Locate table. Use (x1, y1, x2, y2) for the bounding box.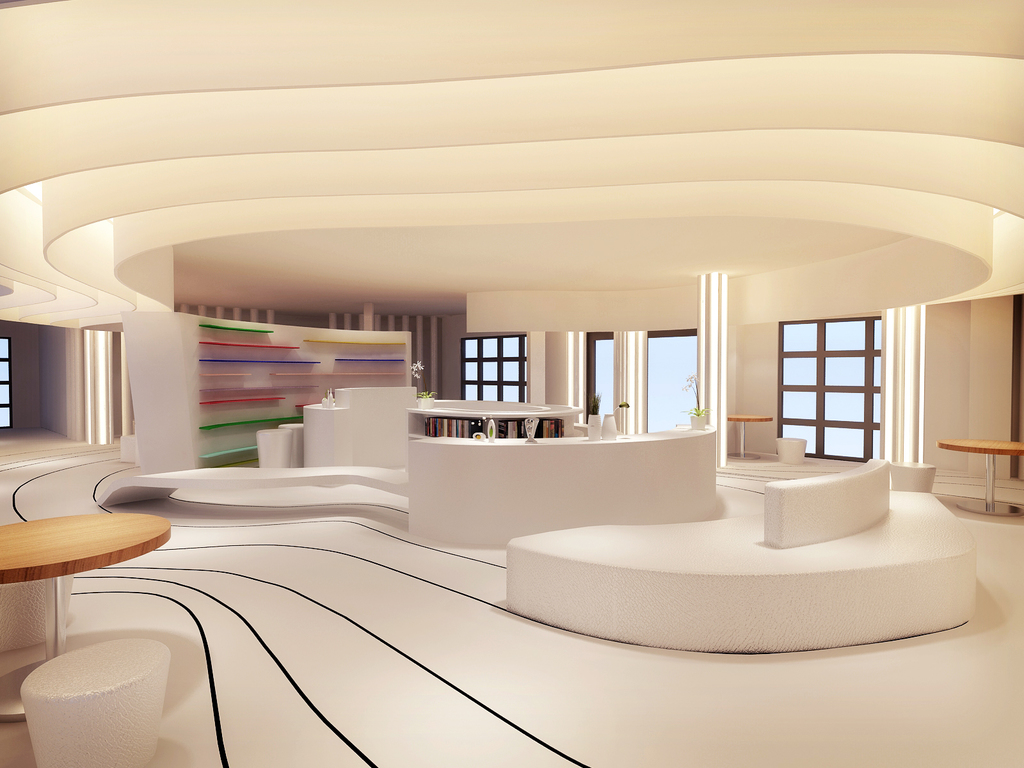
(724, 413, 773, 461).
